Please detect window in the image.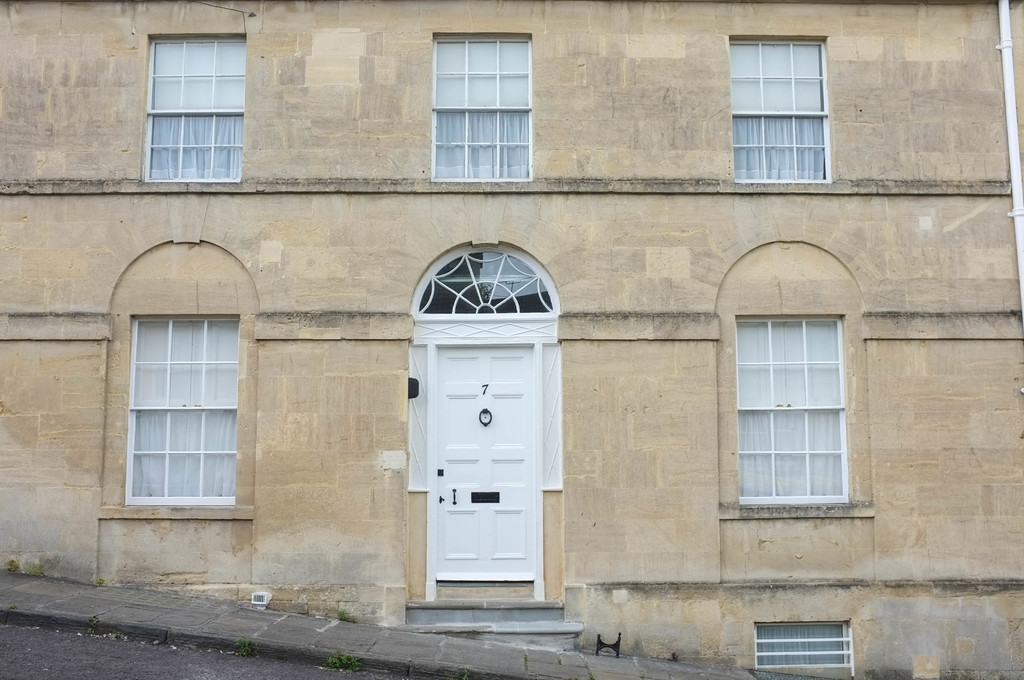
detection(143, 31, 245, 183).
